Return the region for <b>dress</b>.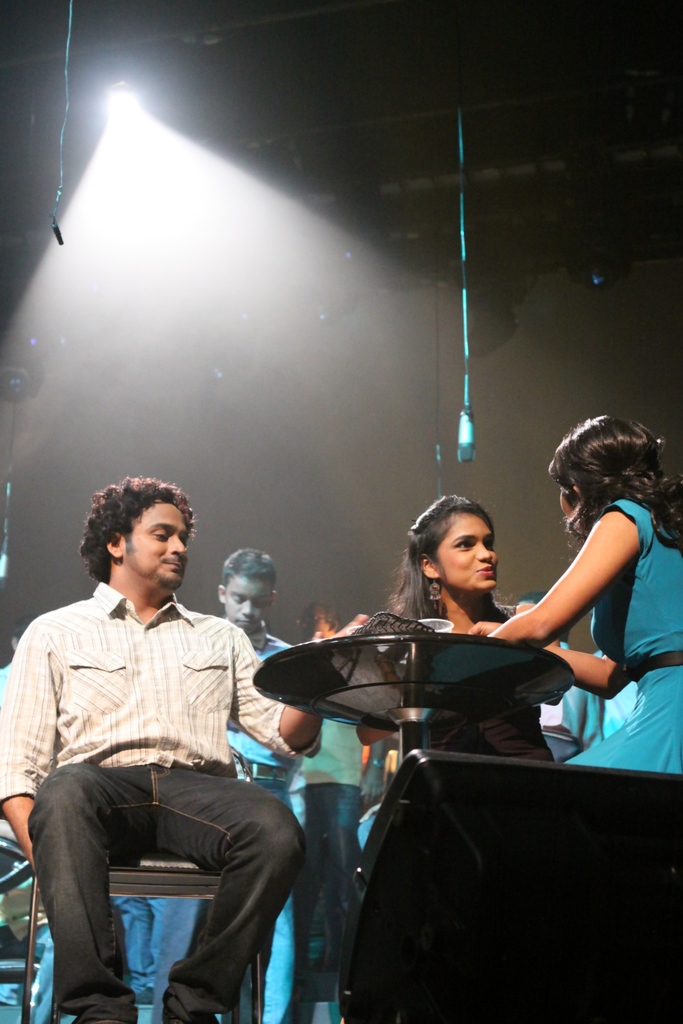
box=[566, 498, 682, 778].
